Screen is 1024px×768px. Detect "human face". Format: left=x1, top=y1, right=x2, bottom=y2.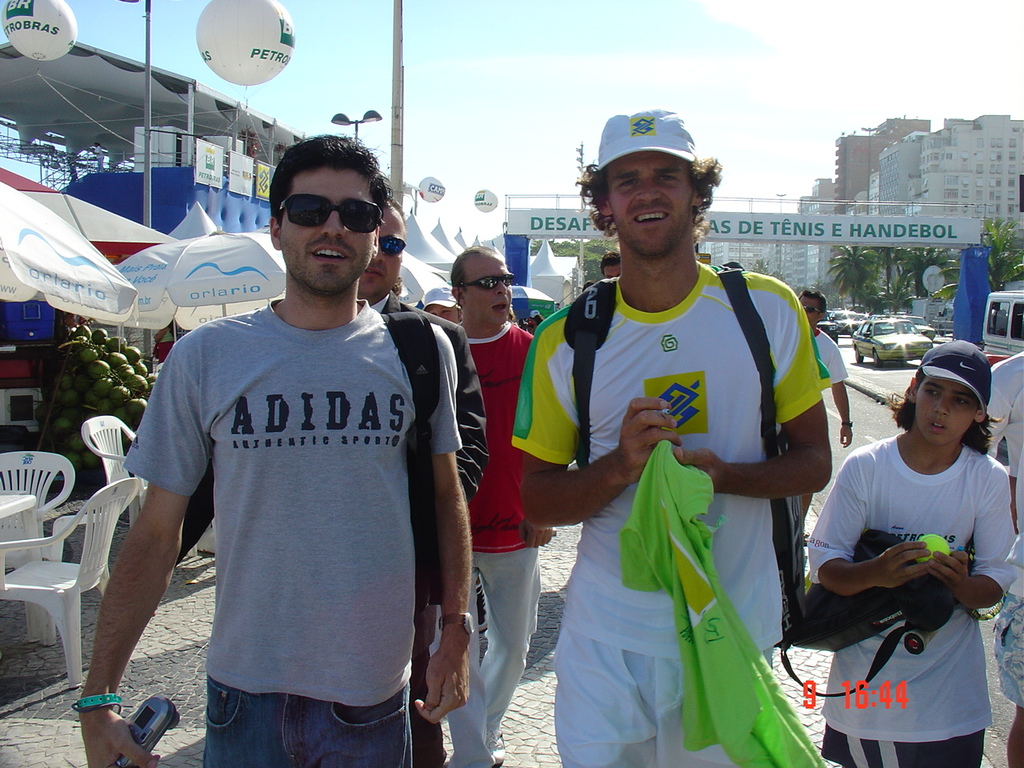
left=798, top=294, right=822, bottom=326.
